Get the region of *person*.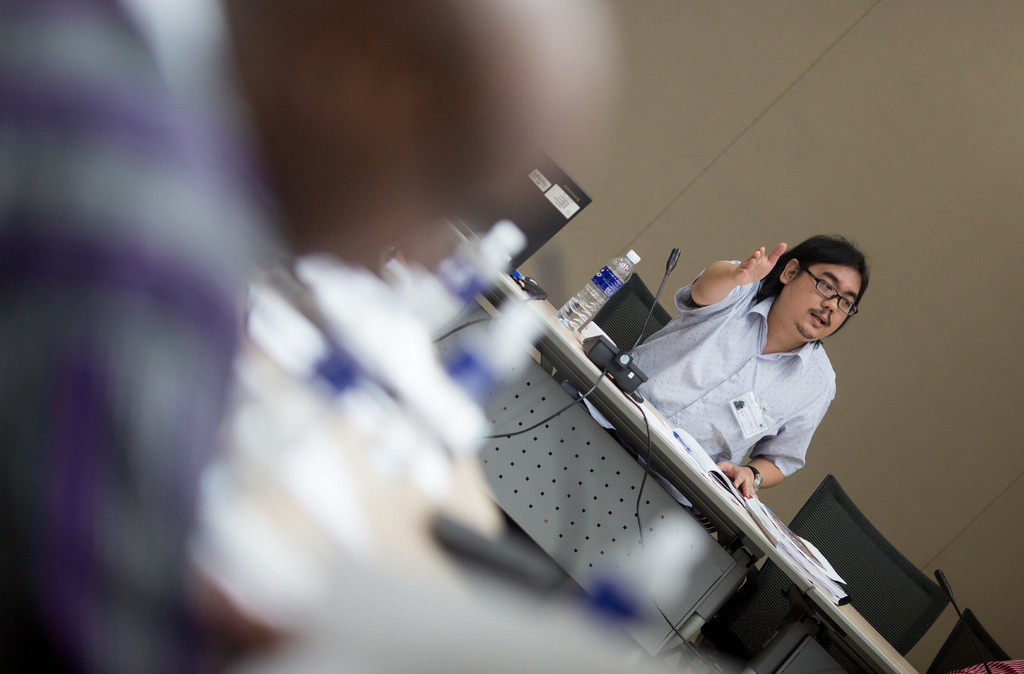
x1=0 y1=0 x2=611 y2=673.
